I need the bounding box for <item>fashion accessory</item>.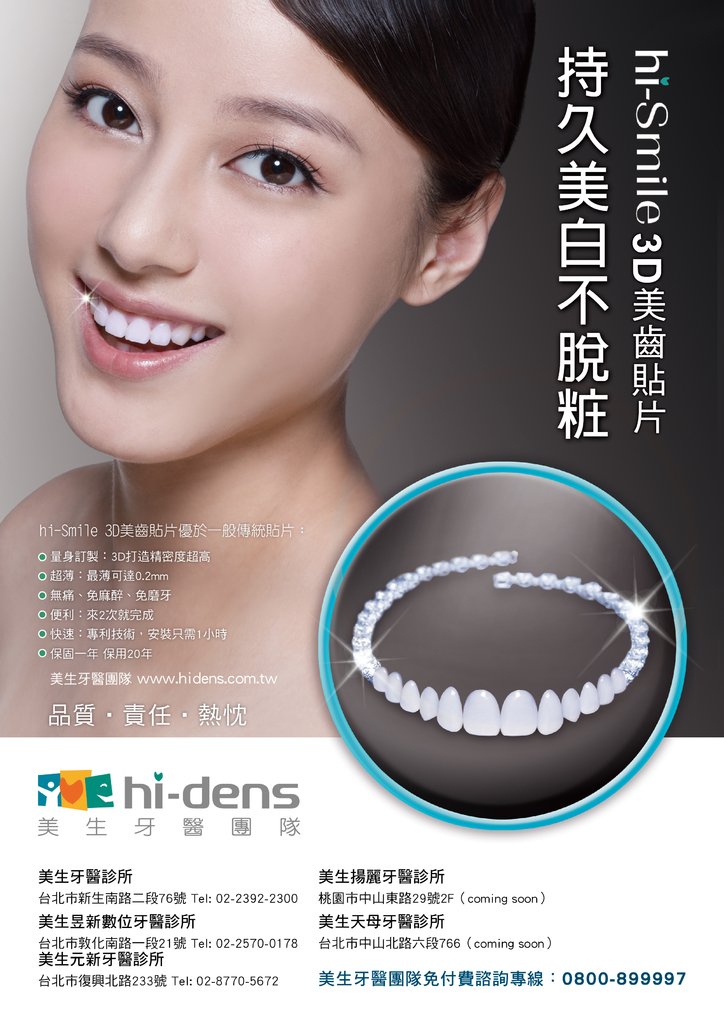
Here it is: (x1=352, y1=547, x2=648, y2=739).
